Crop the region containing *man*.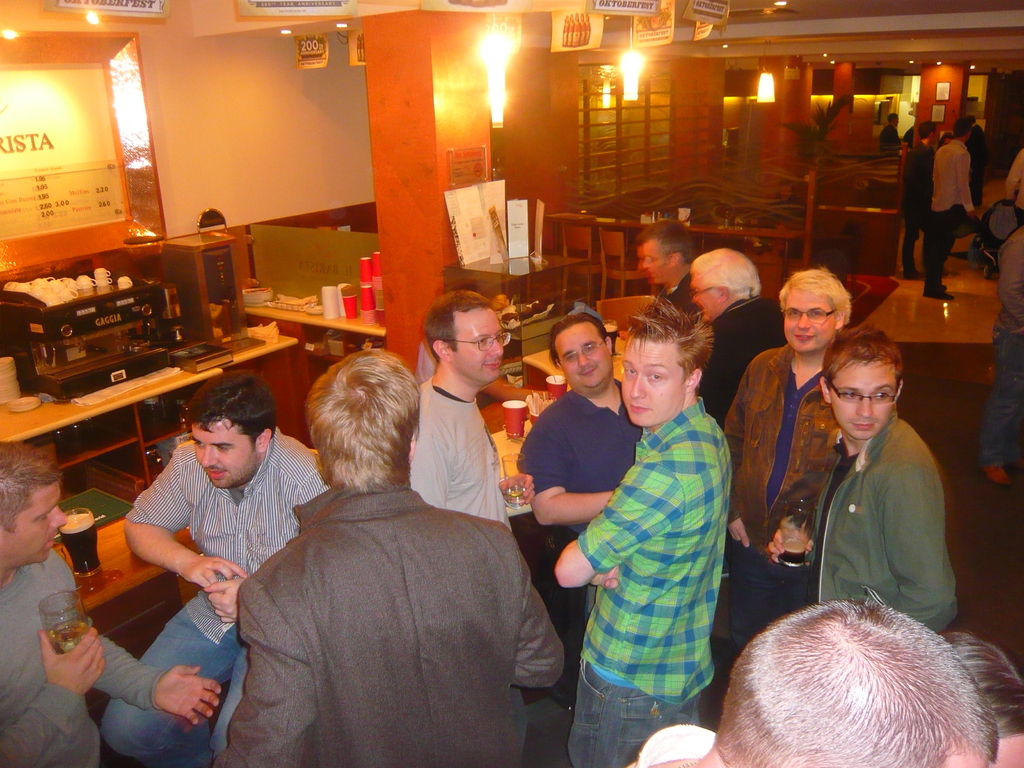
Crop region: 904:117:940:280.
